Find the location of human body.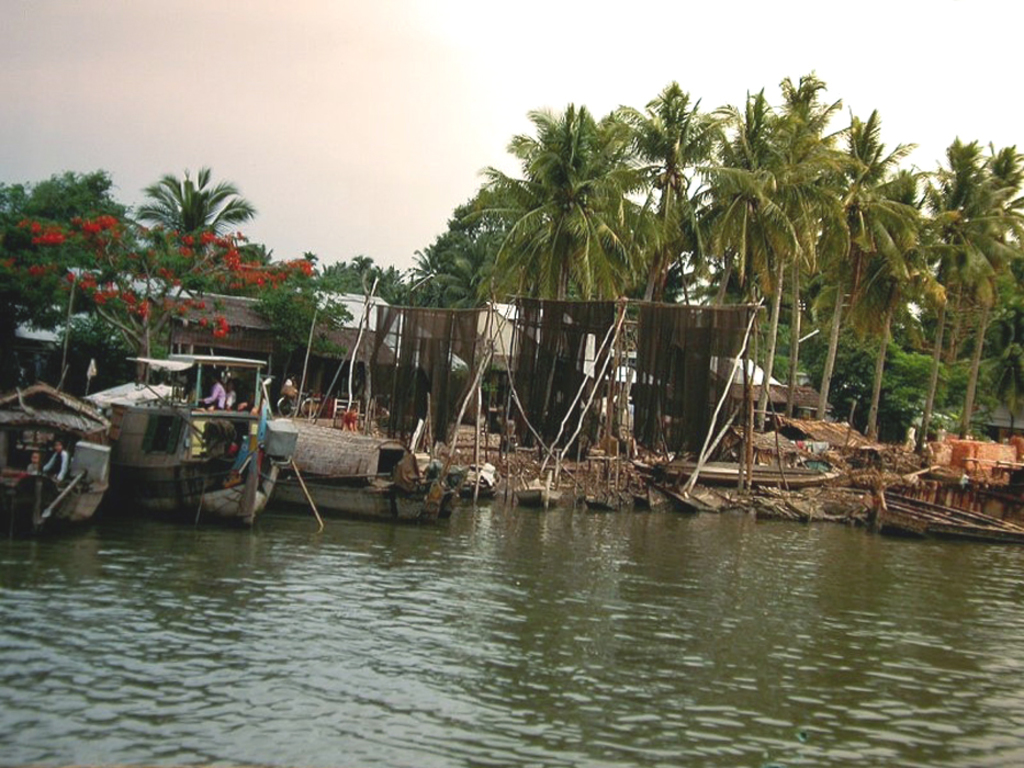
Location: bbox(227, 386, 236, 411).
